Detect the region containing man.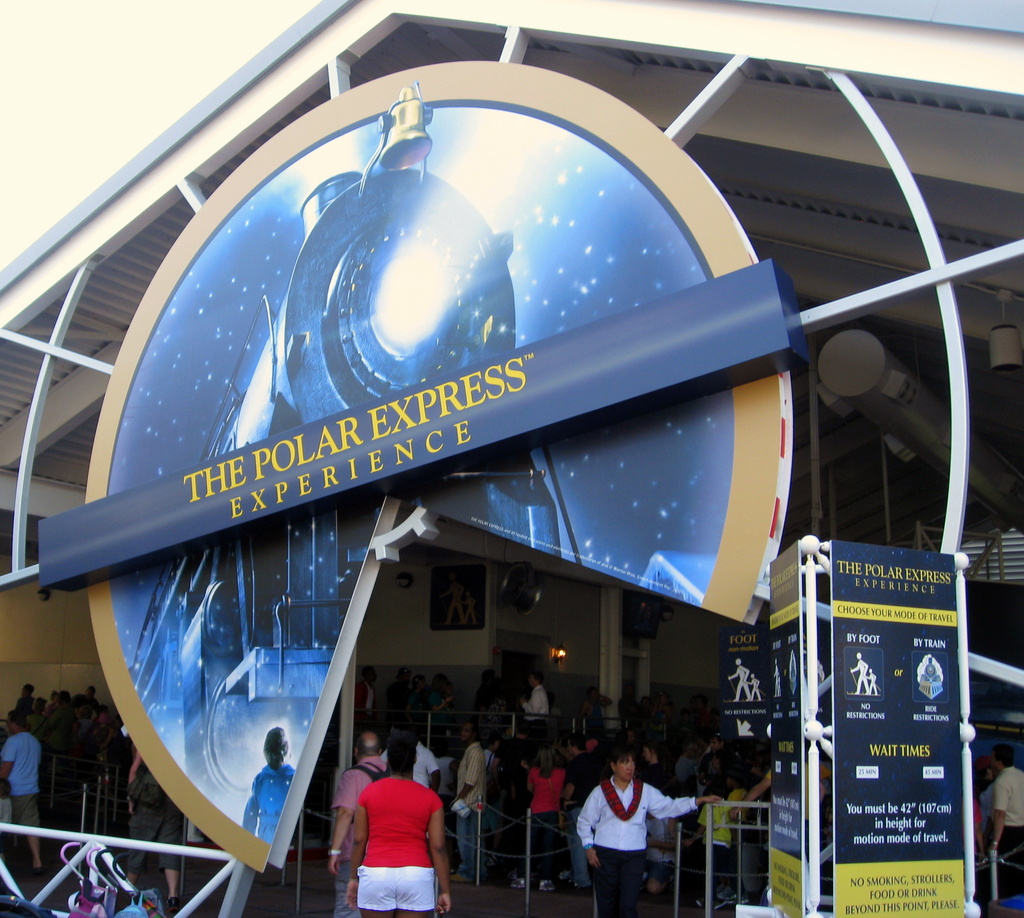
125 753 184 917.
